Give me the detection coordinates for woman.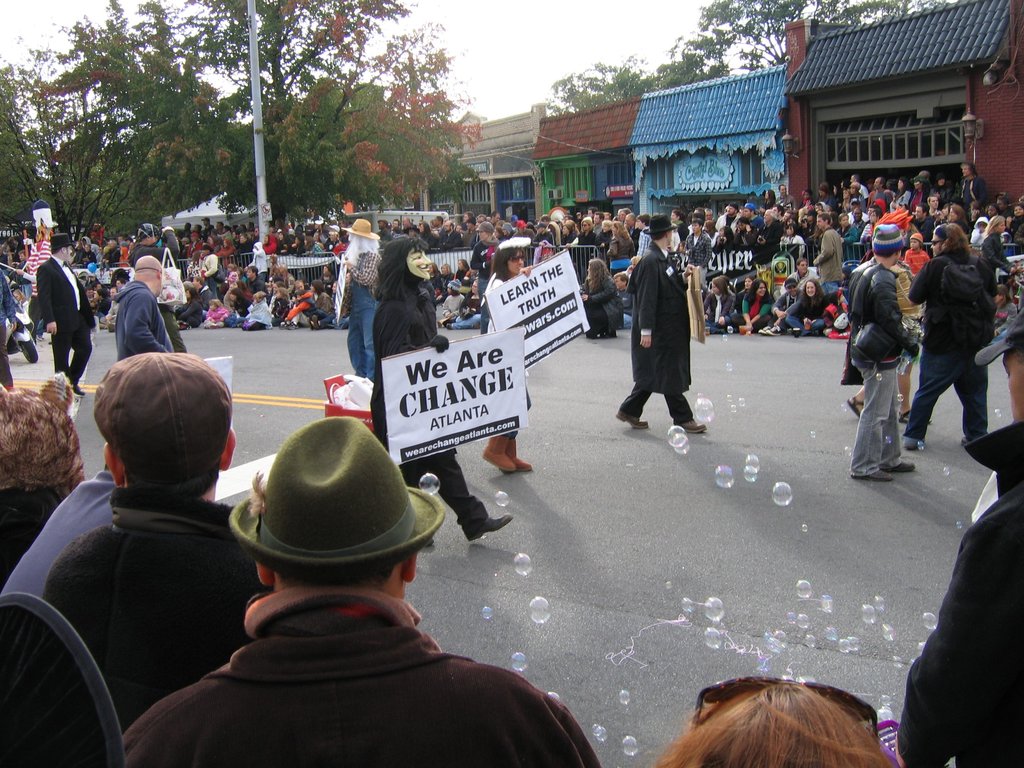
BBox(468, 220, 501, 332).
